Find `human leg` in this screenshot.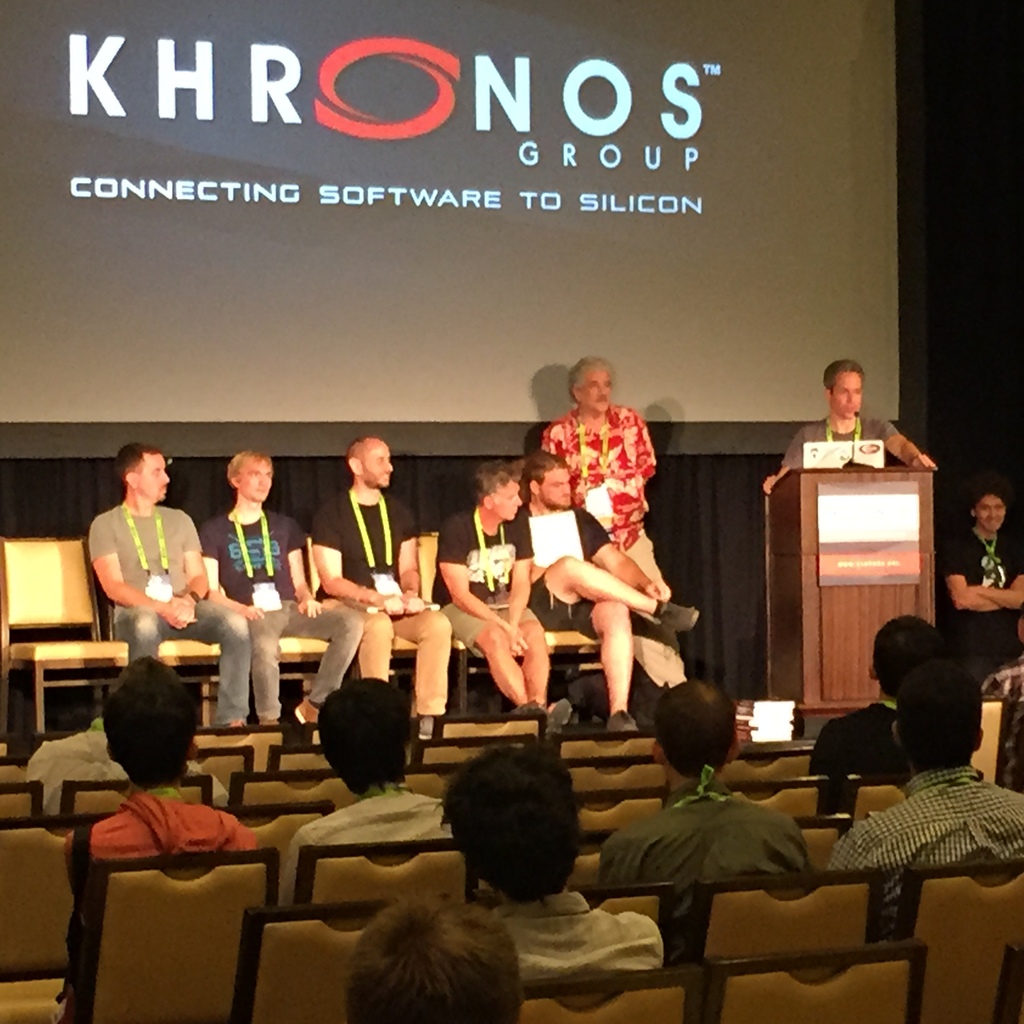
The bounding box for `human leg` is (254, 614, 280, 727).
